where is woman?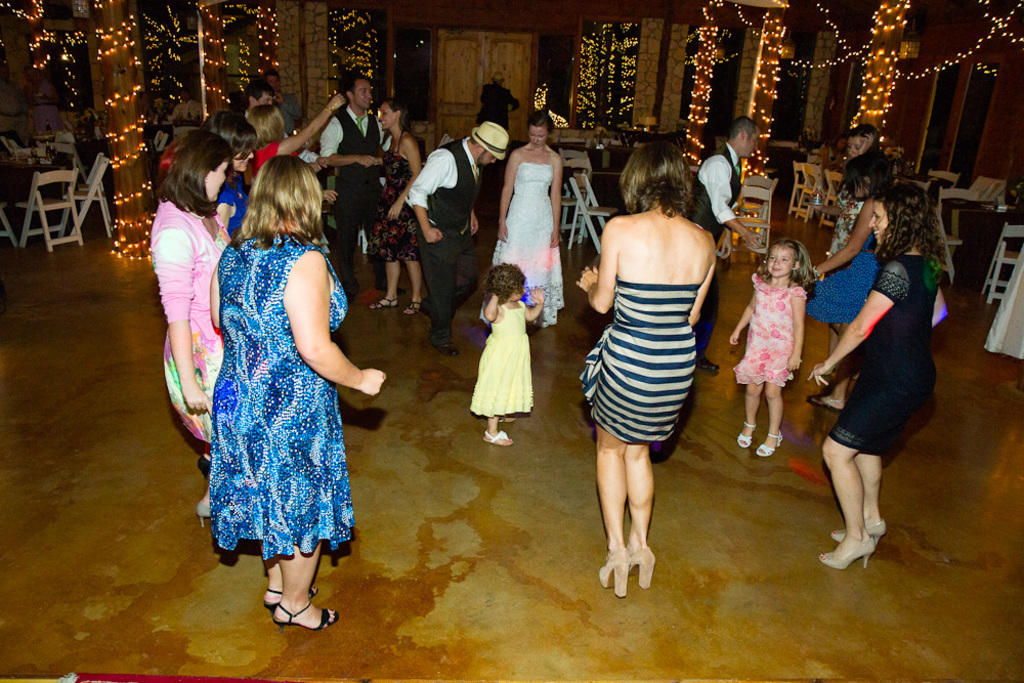
region(817, 127, 887, 260).
